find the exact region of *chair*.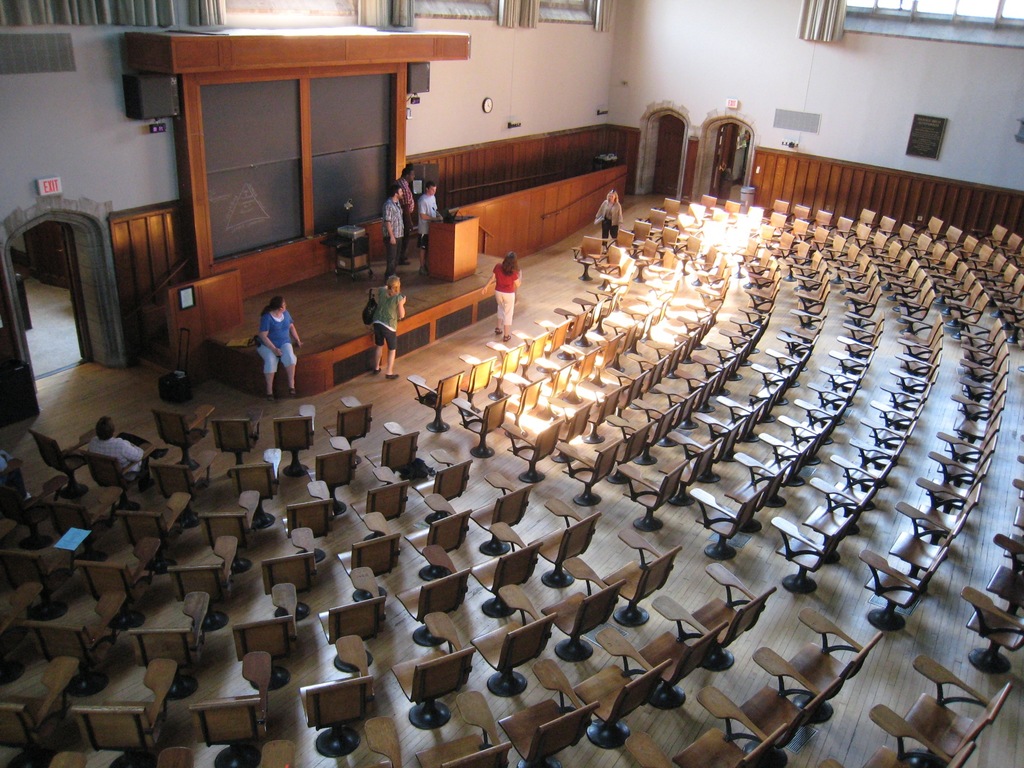
Exact region: bbox=(70, 659, 179, 765).
